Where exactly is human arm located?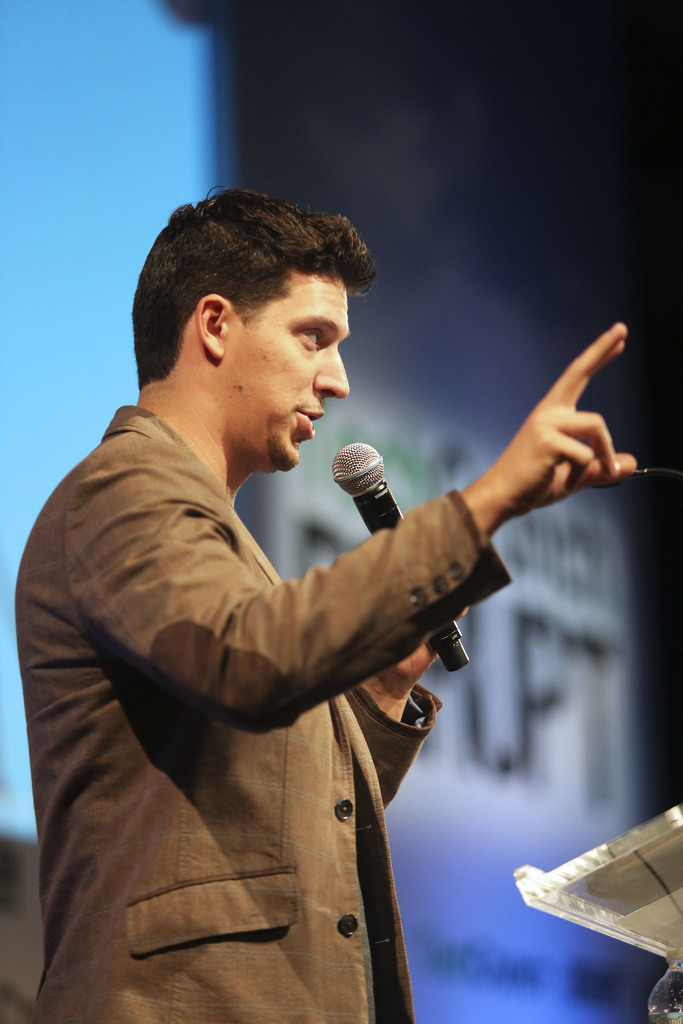
Its bounding box is detection(267, 381, 621, 747).
